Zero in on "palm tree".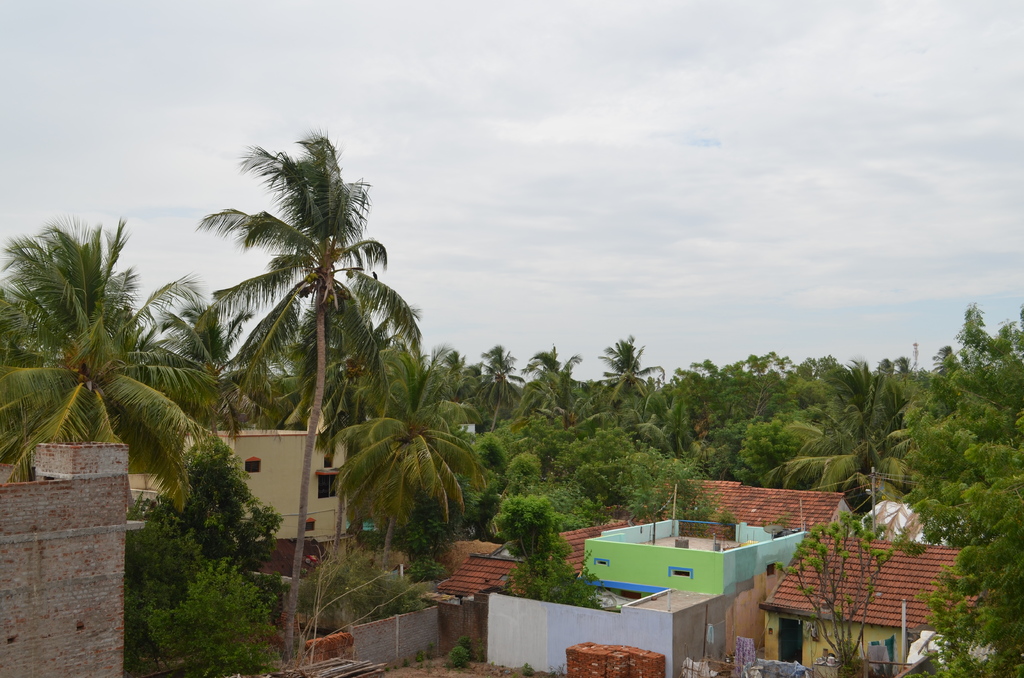
Zeroed in: {"x1": 317, "y1": 403, "x2": 464, "y2": 582}.
